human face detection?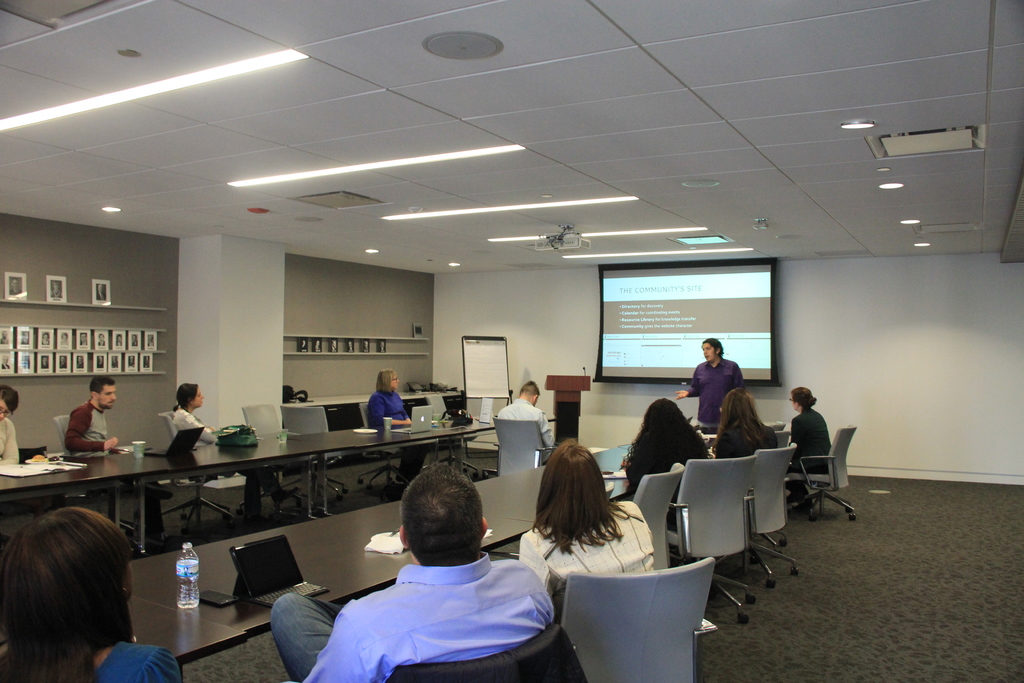
BBox(190, 383, 202, 408)
